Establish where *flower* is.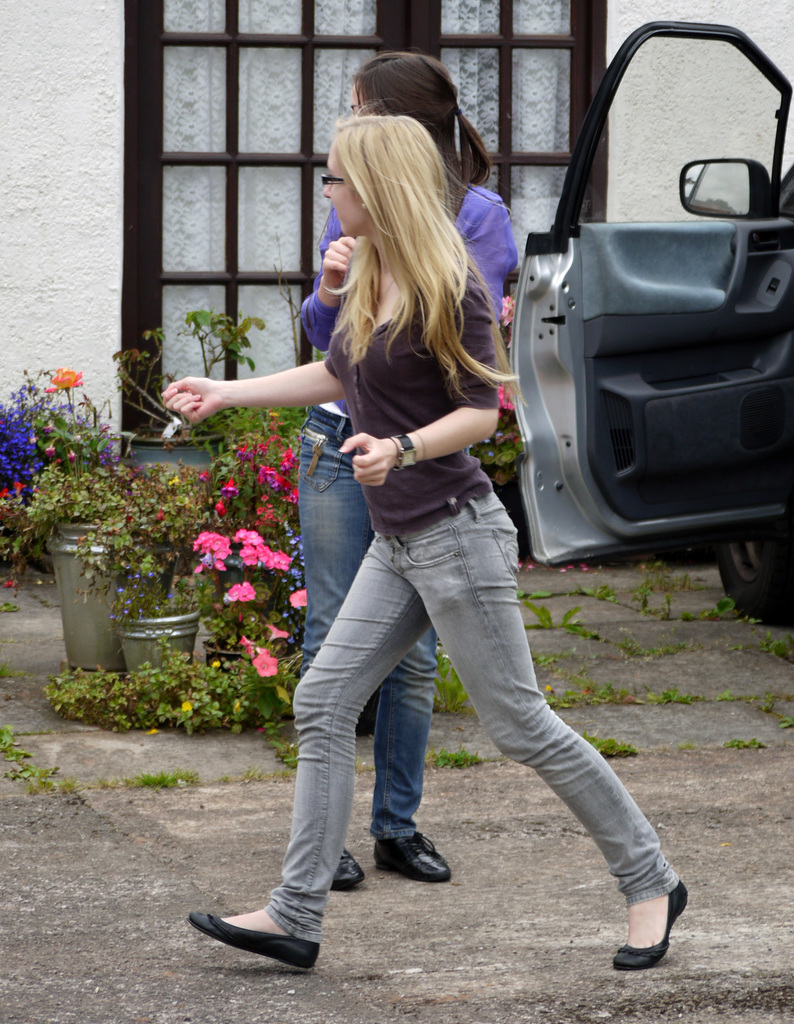
Established at <region>258, 646, 282, 675</region>.
